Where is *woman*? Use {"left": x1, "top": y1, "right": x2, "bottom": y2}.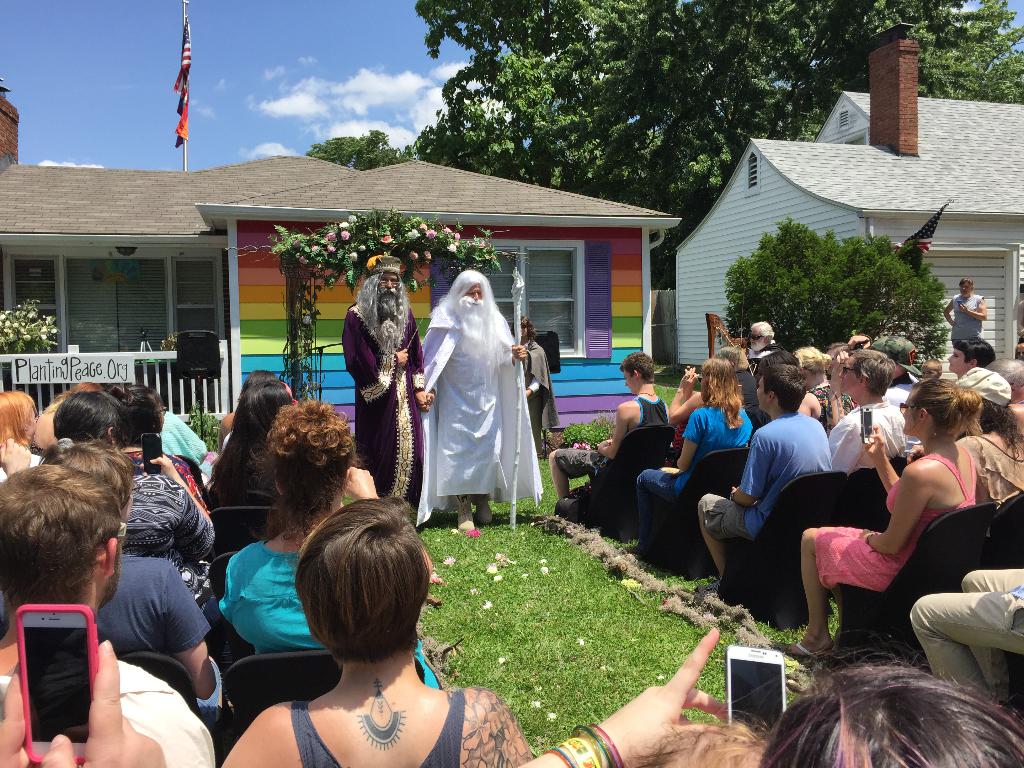
{"left": 0, "top": 385, "right": 40, "bottom": 471}.
